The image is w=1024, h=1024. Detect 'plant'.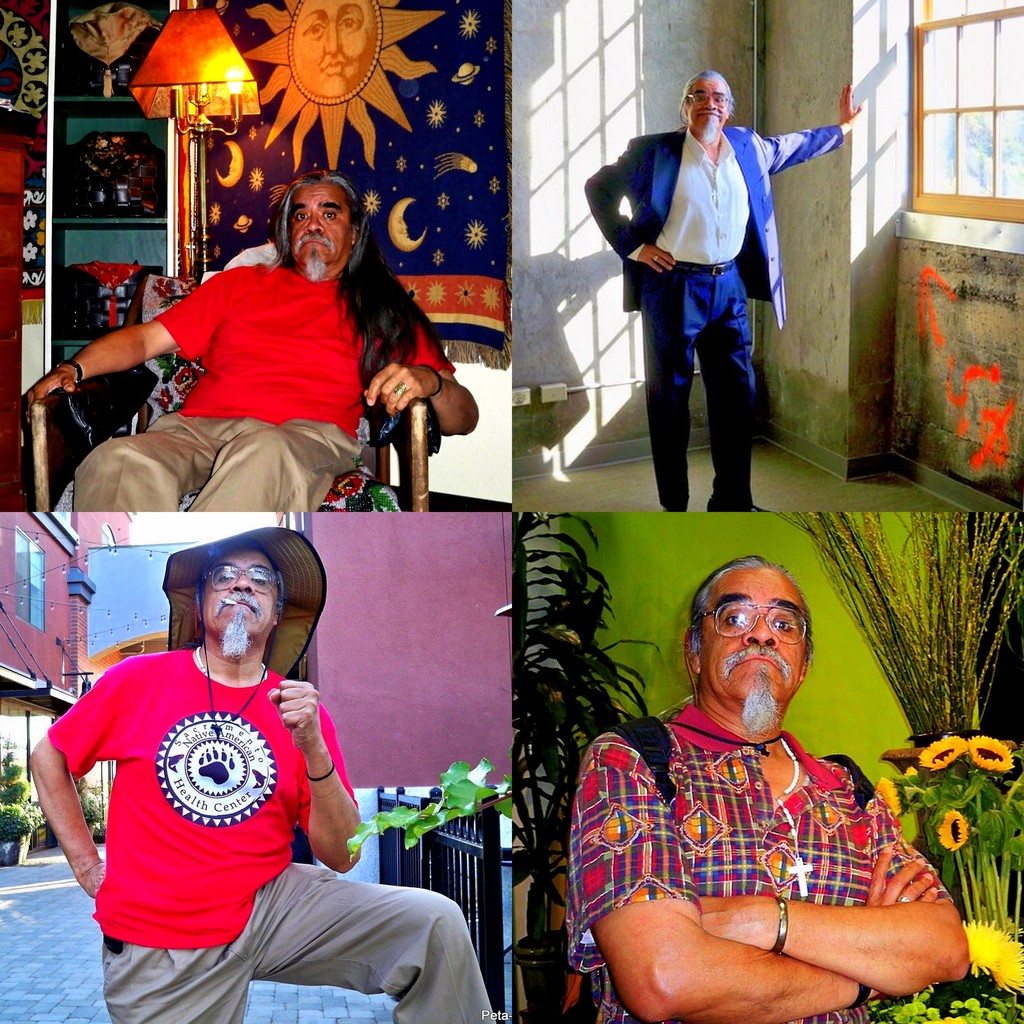
Detection: [0,760,65,841].
